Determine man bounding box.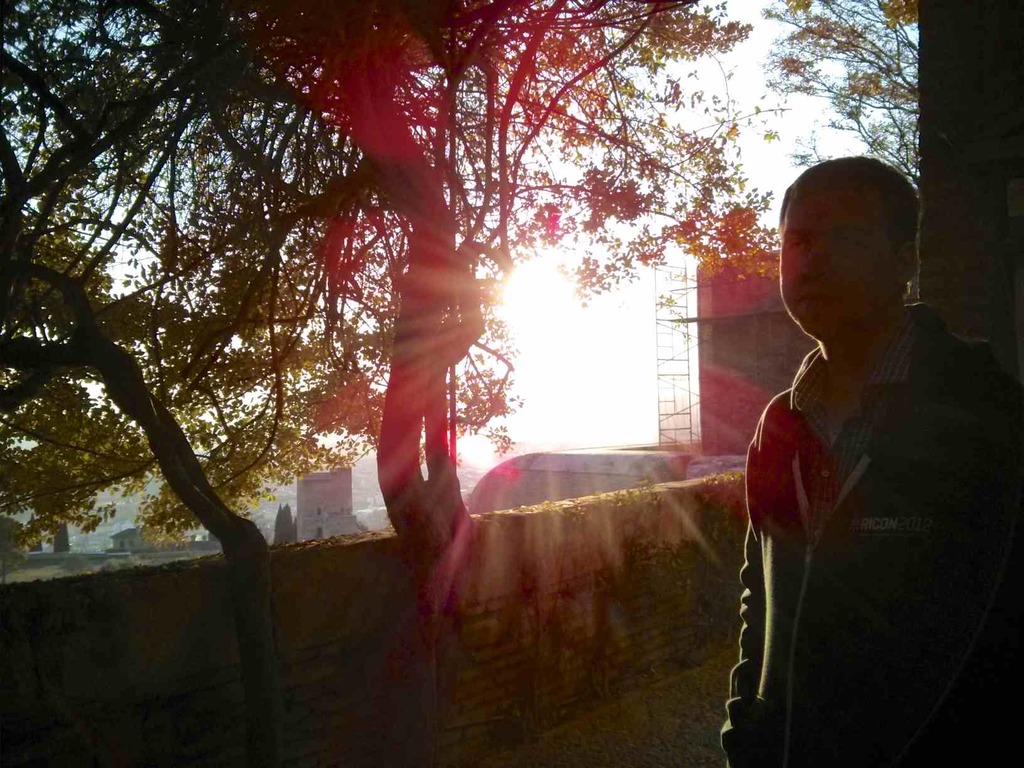
Determined: bbox=[695, 154, 996, 762].
